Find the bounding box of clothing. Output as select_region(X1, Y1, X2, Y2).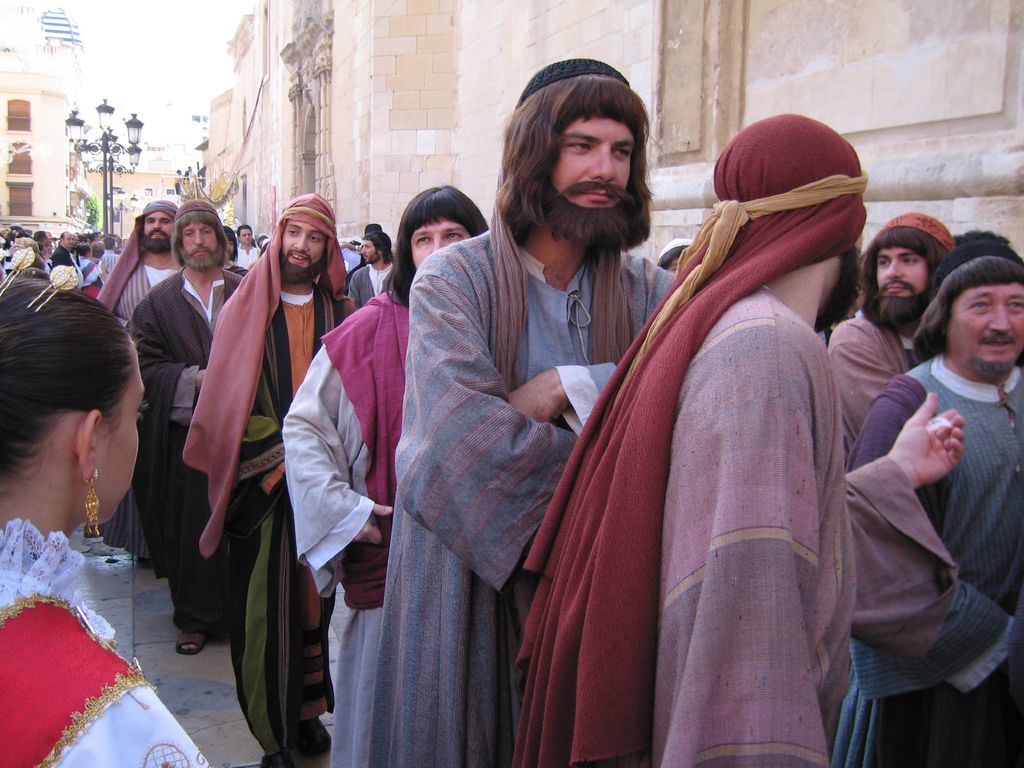
select_region(104, 199, 188, 328).
